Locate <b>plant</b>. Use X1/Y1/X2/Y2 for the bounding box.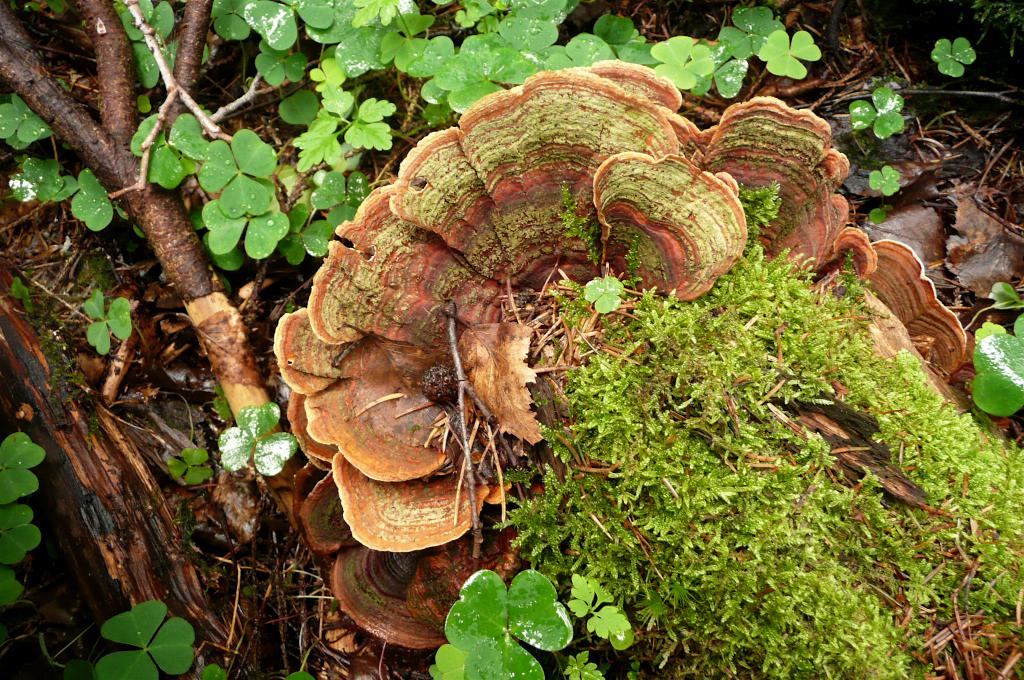
0/505/41/565.
